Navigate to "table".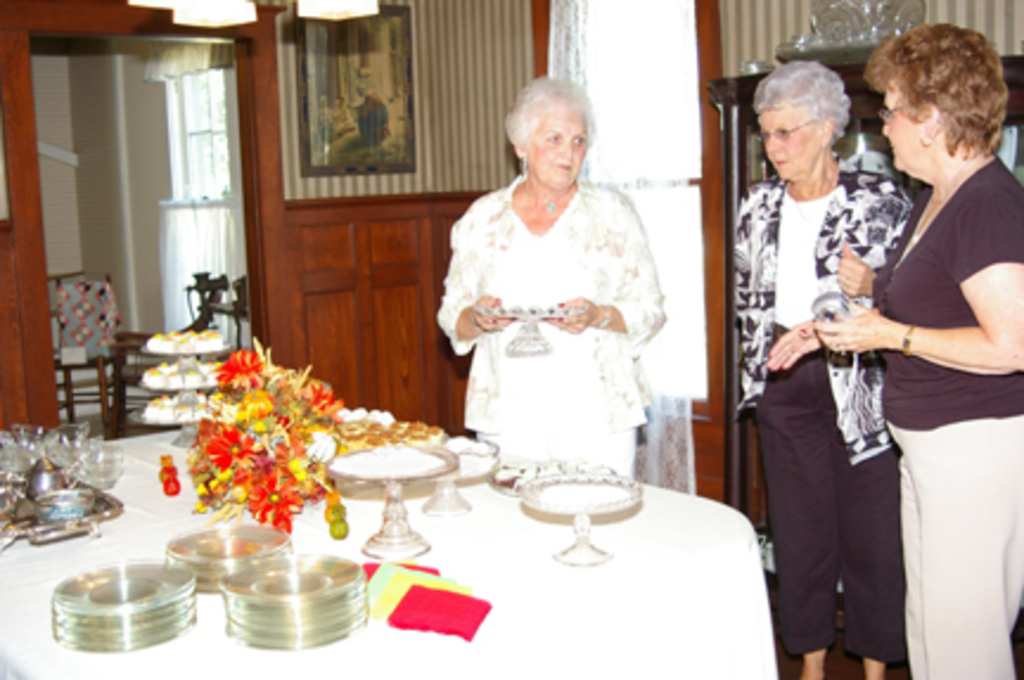
Navigation target: bbox=[59, 365, 860, 679].
